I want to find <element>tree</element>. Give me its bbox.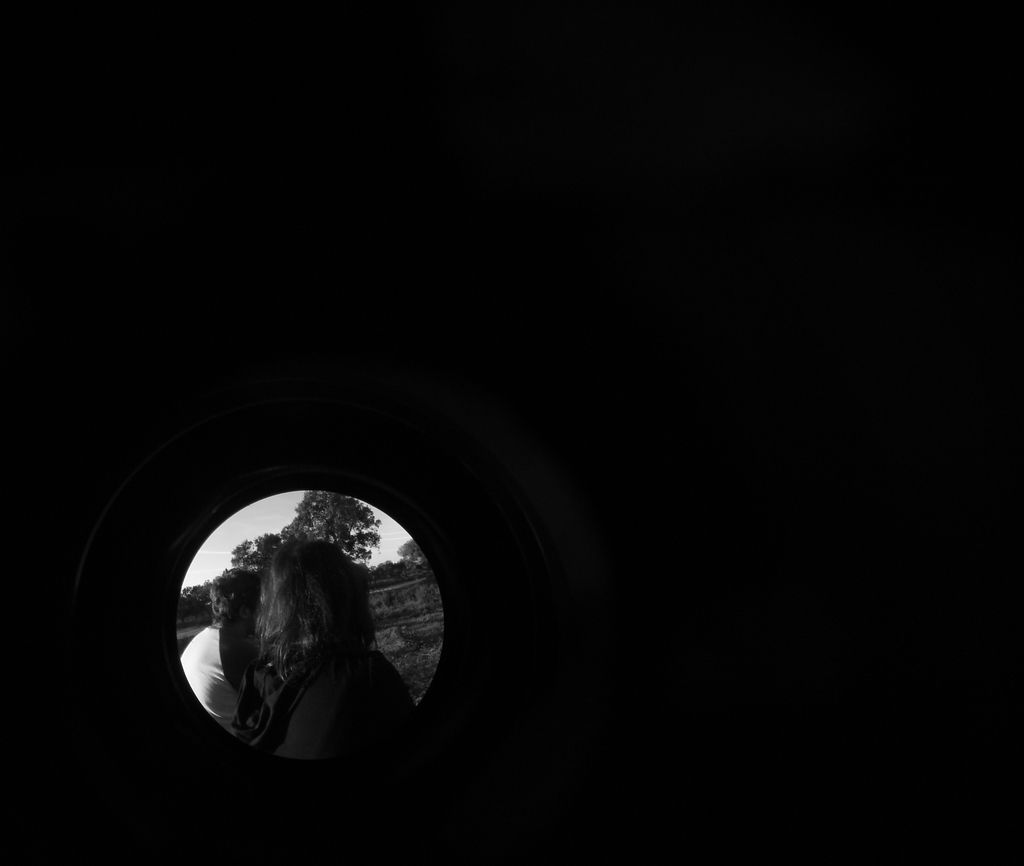
rect(277, 490, 383, 565).
